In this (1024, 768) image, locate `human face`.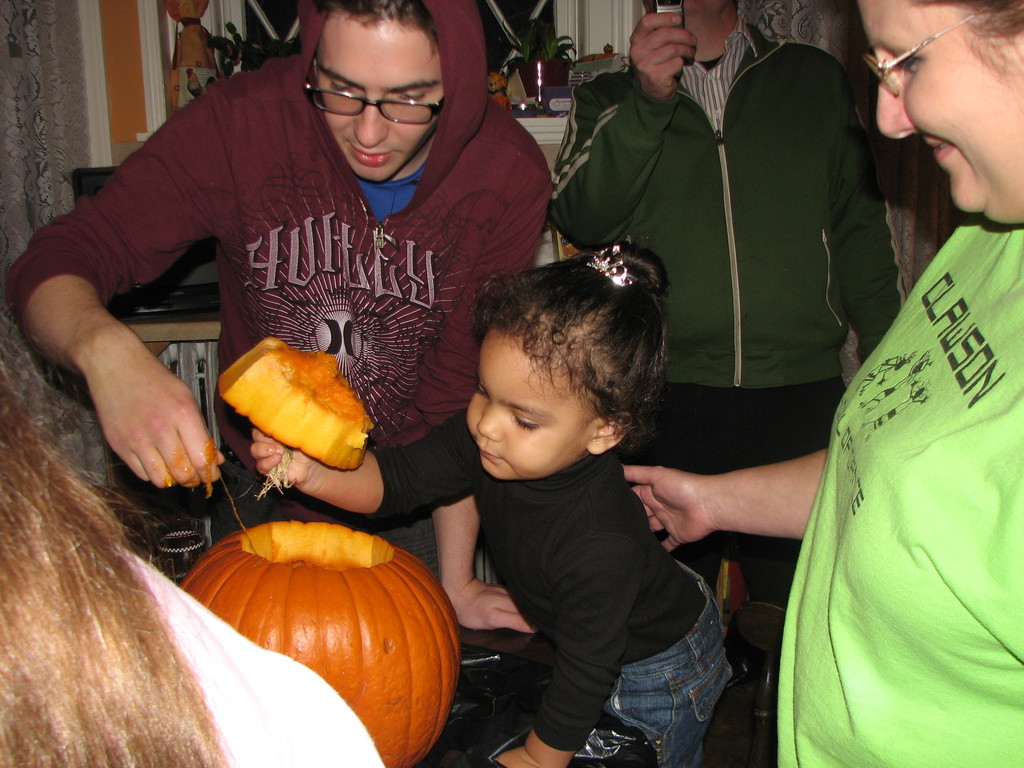
Bounding box: box(315, 19, 444, 186).
